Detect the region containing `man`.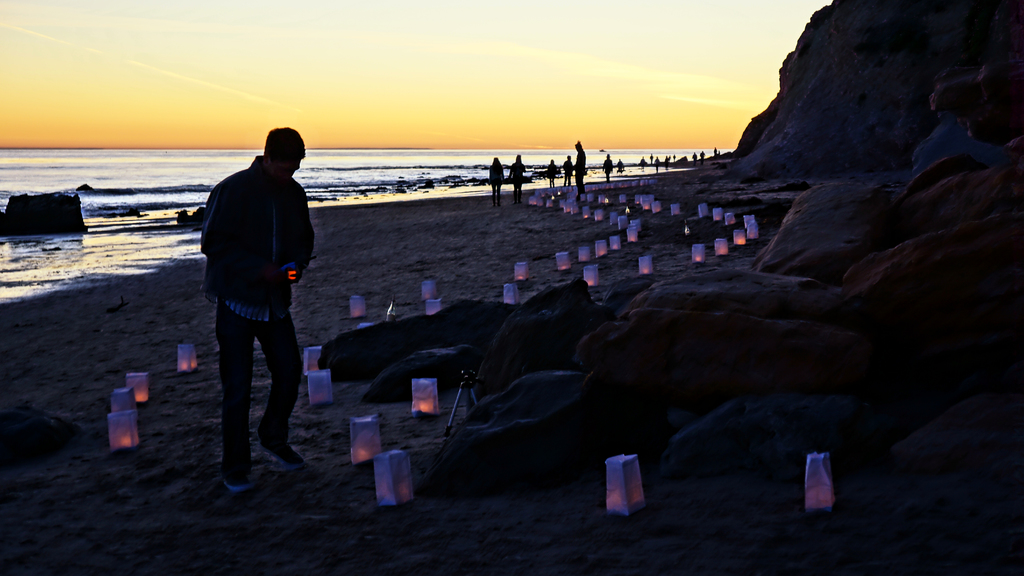
{"left": 192, "top": 111, "right": 311, "bottom": 495}.
